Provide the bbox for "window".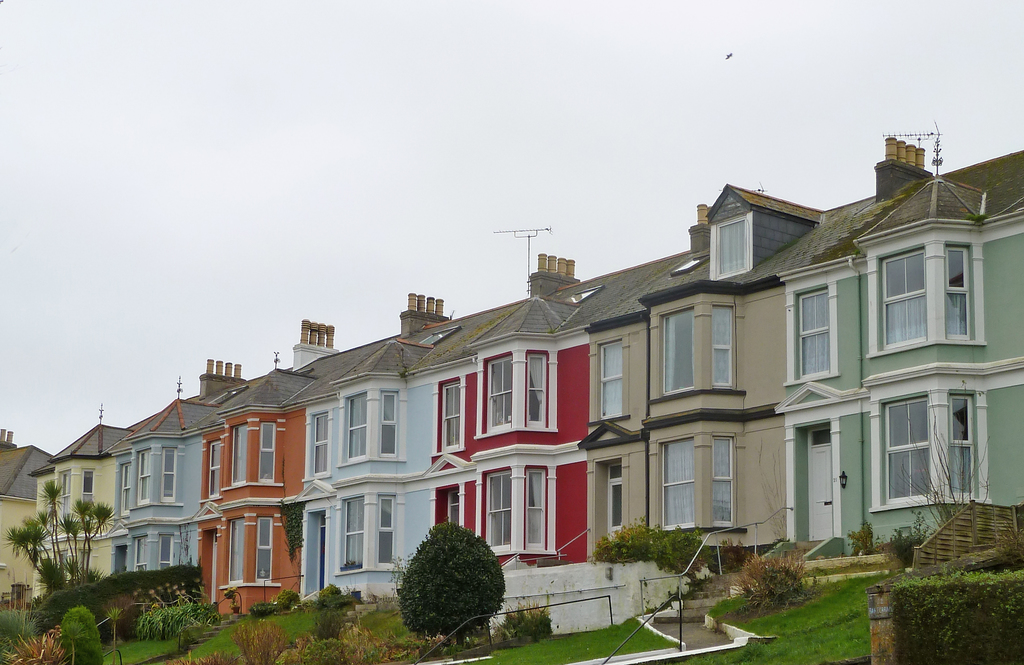
box=[705, 437, 733, 527].
